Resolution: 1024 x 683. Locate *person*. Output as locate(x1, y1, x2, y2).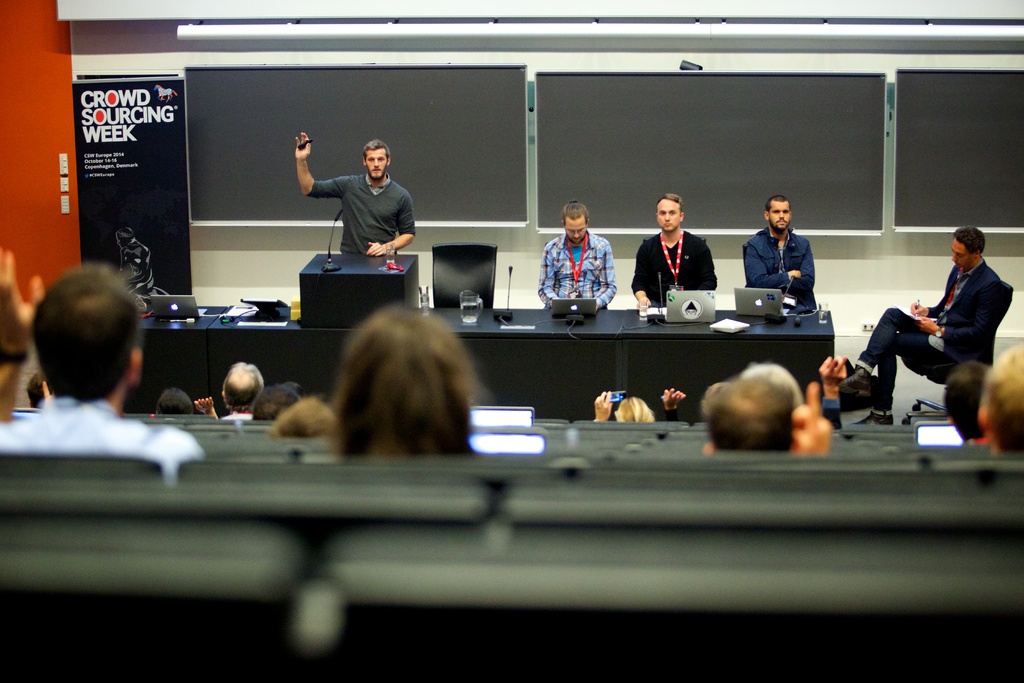
locate(277, 404, 332, 449).
